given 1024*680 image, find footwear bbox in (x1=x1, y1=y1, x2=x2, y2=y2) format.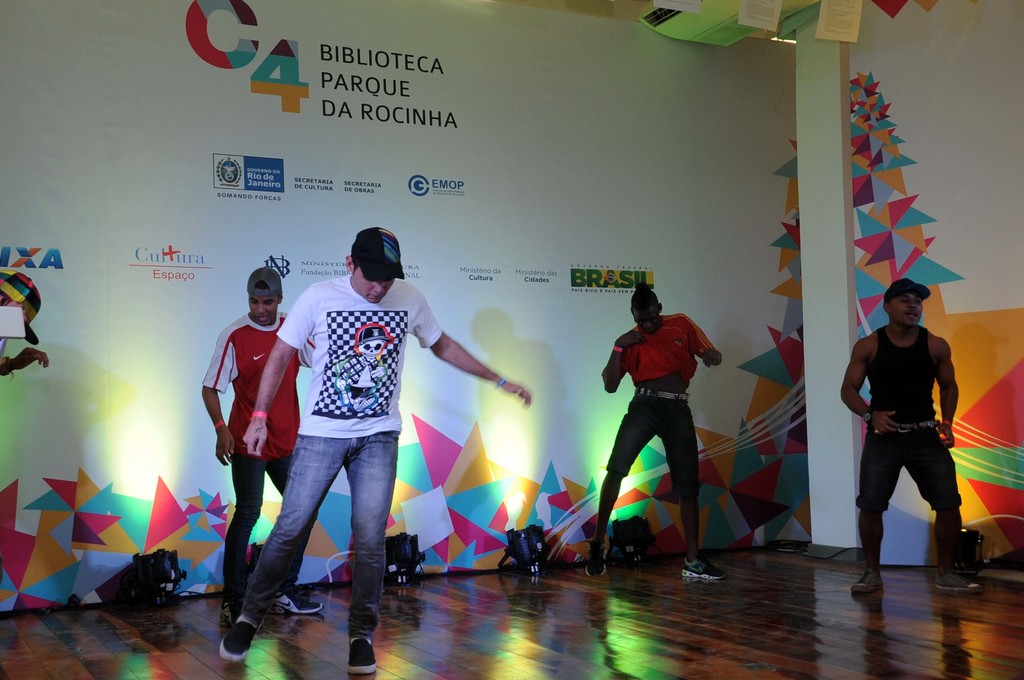
(x1=934, y1=571, x2=978, y2=590).
